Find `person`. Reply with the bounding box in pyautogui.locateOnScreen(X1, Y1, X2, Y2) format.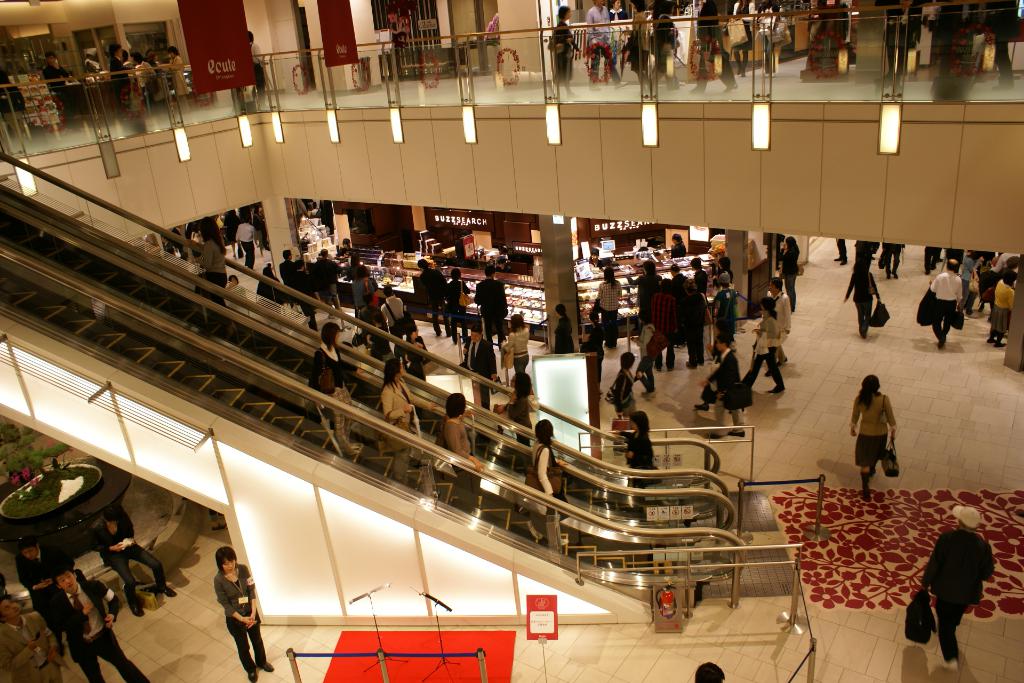
pyautogui.locateOnScreen(689, 0, 744, 94).
